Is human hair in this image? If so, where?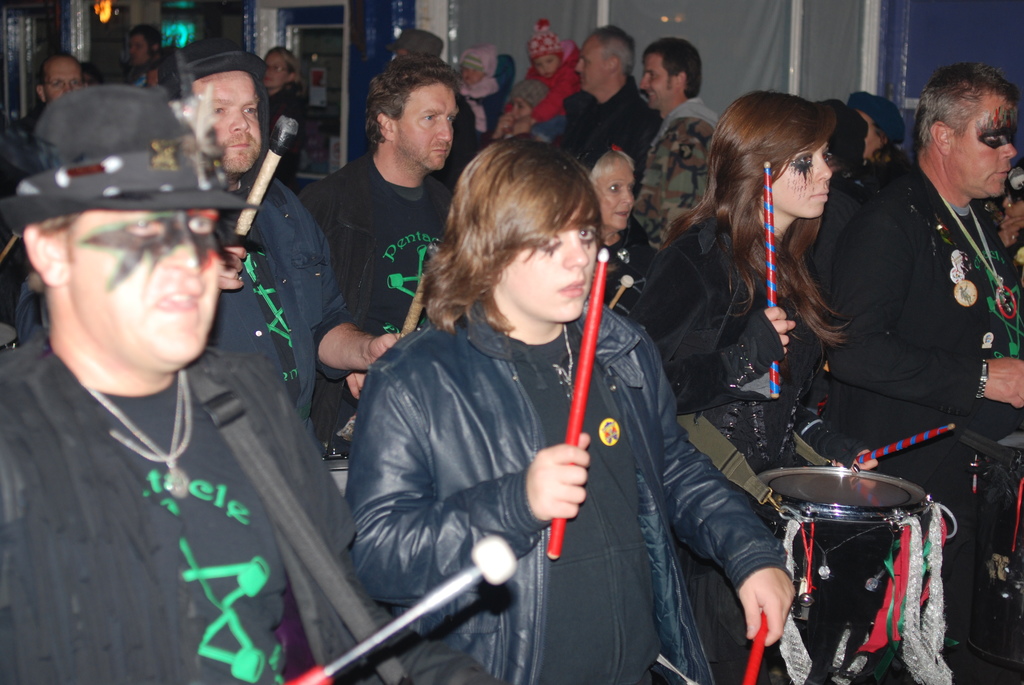
Yes, at crop(870, 121, 900, 163).
